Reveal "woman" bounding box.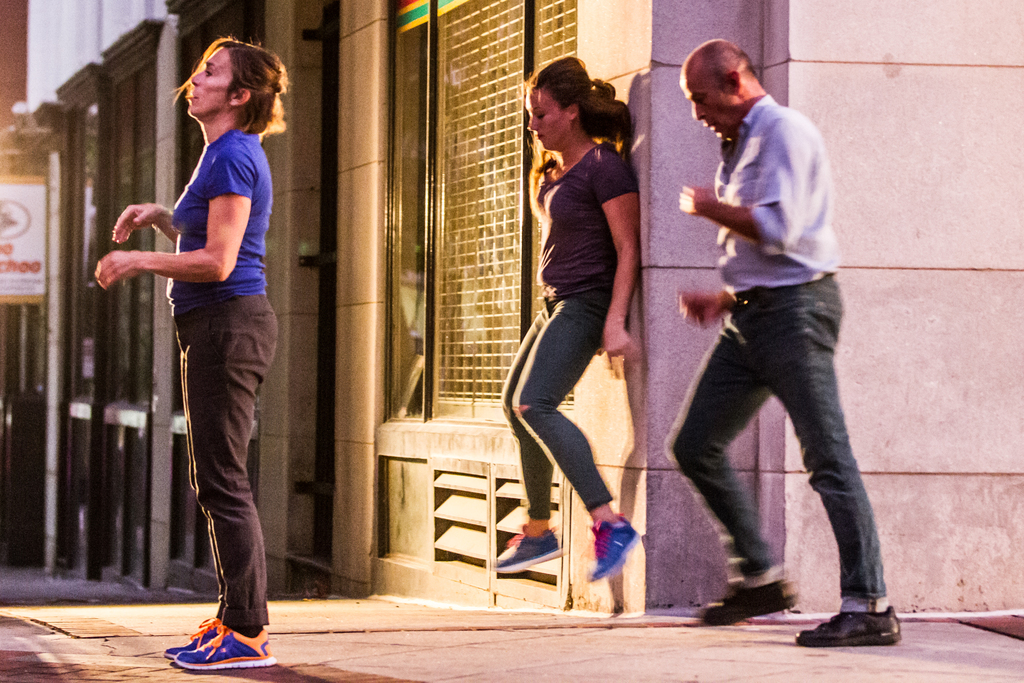
Revealed: <region>90, 31, 289, 673</region>.
